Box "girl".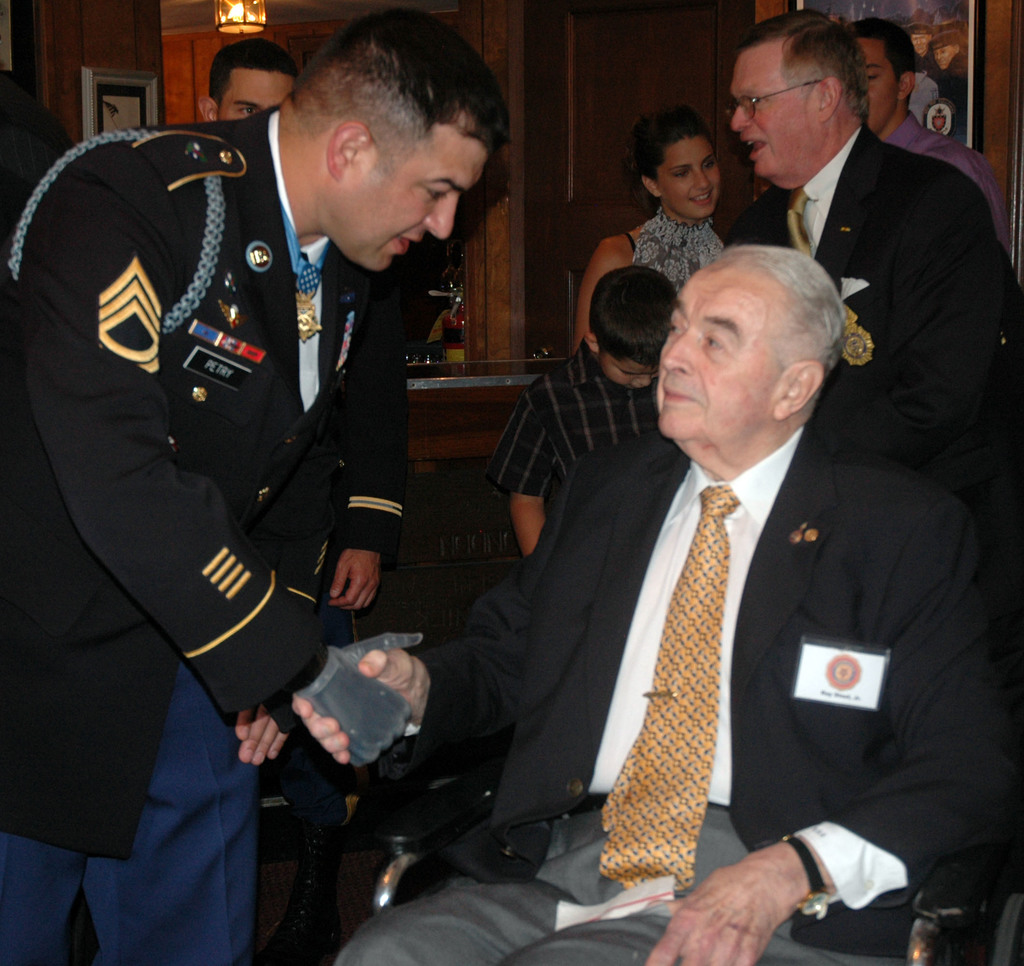
[568,102,745,369].
